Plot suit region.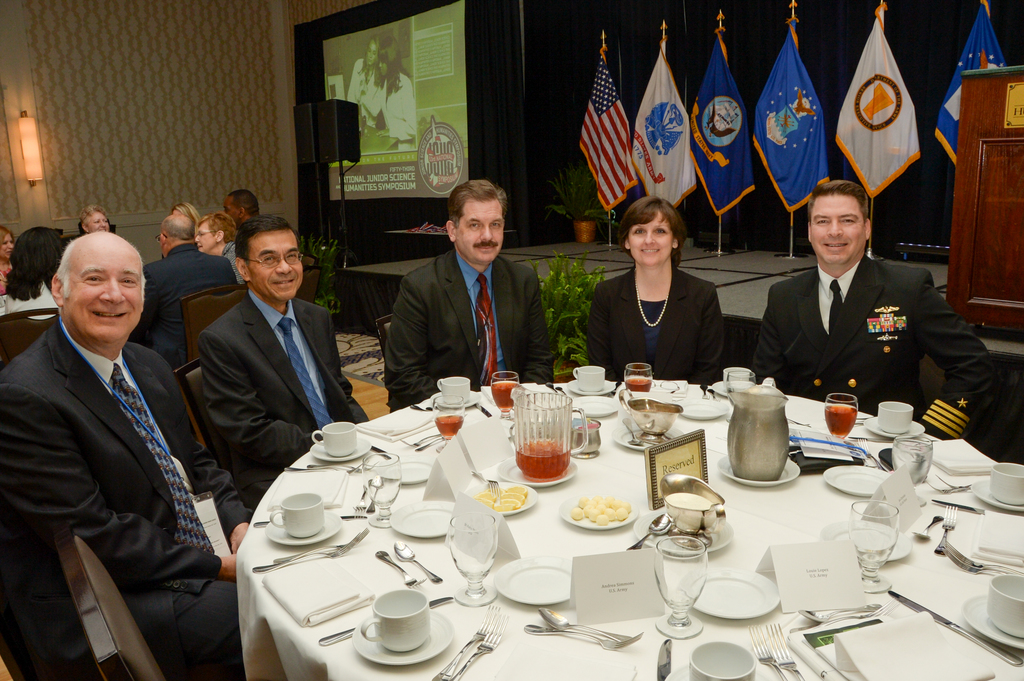
Plotted at region(582, 273, 726, 387).
